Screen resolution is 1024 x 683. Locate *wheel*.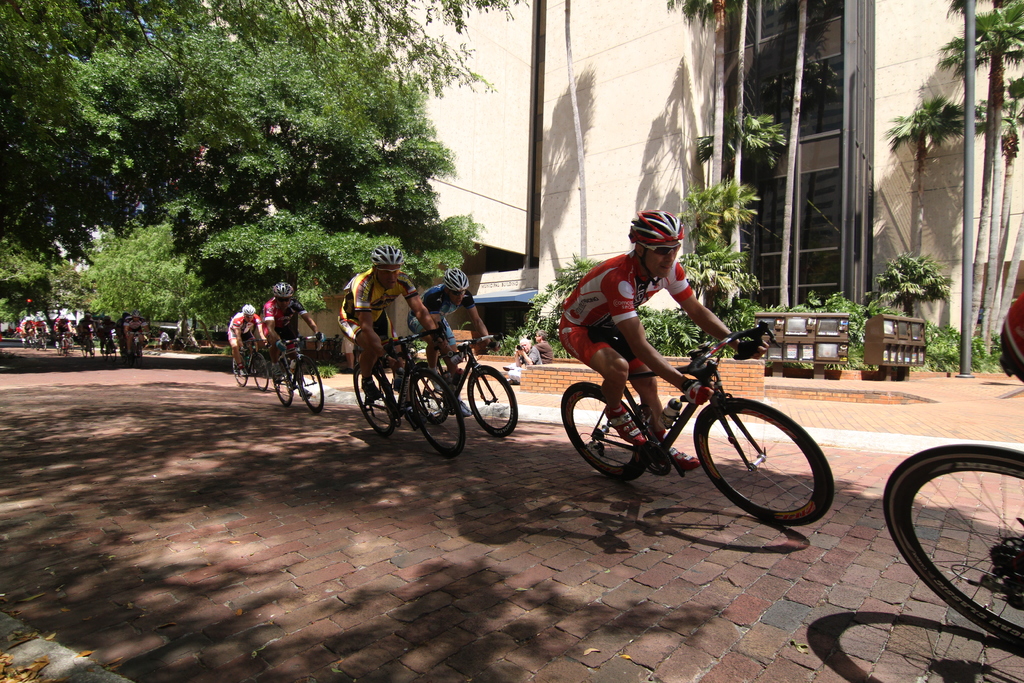
417,367,449,426.
